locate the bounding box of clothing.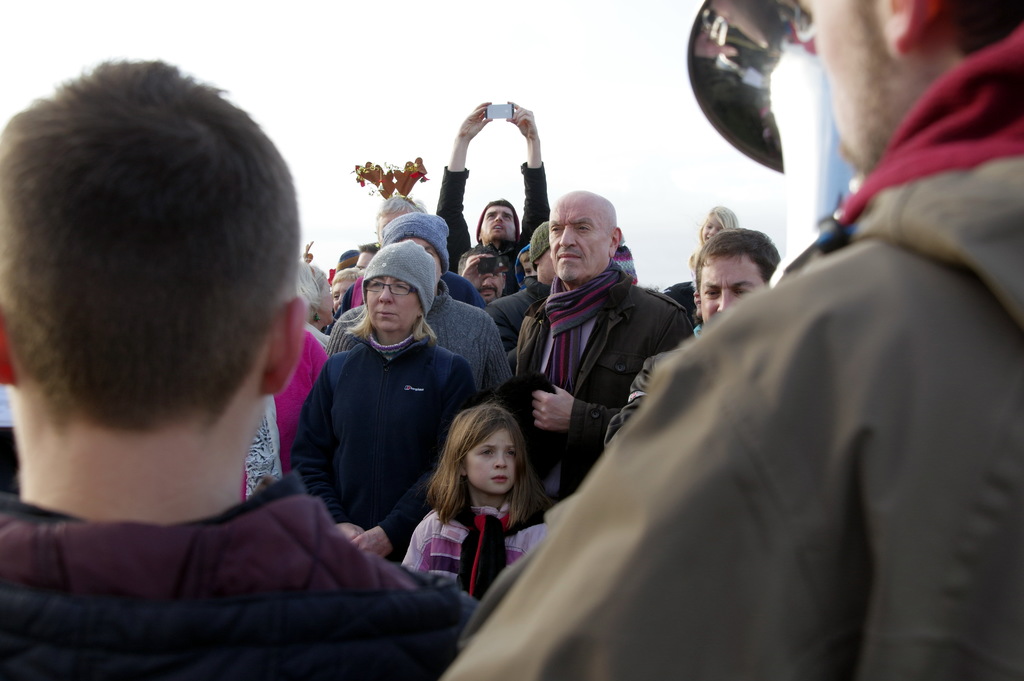
Bounding box: left=667, top=277, right=700, bottom=311.
